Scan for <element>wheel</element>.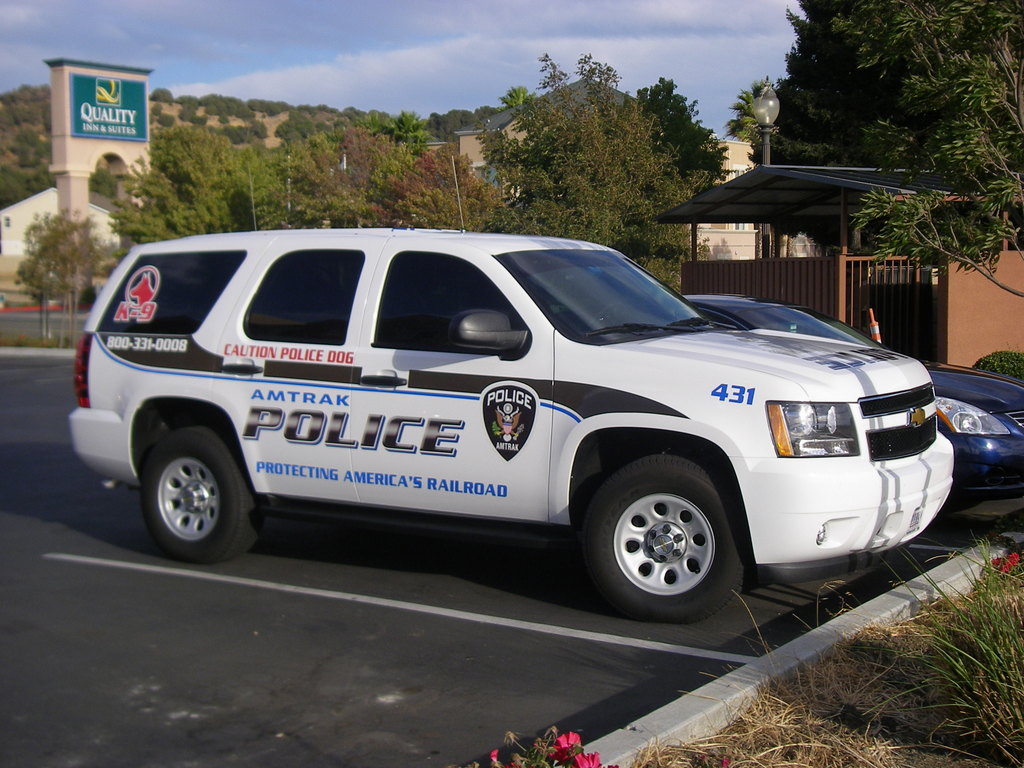
Scan result: <box>588,300,620,319</box>.
